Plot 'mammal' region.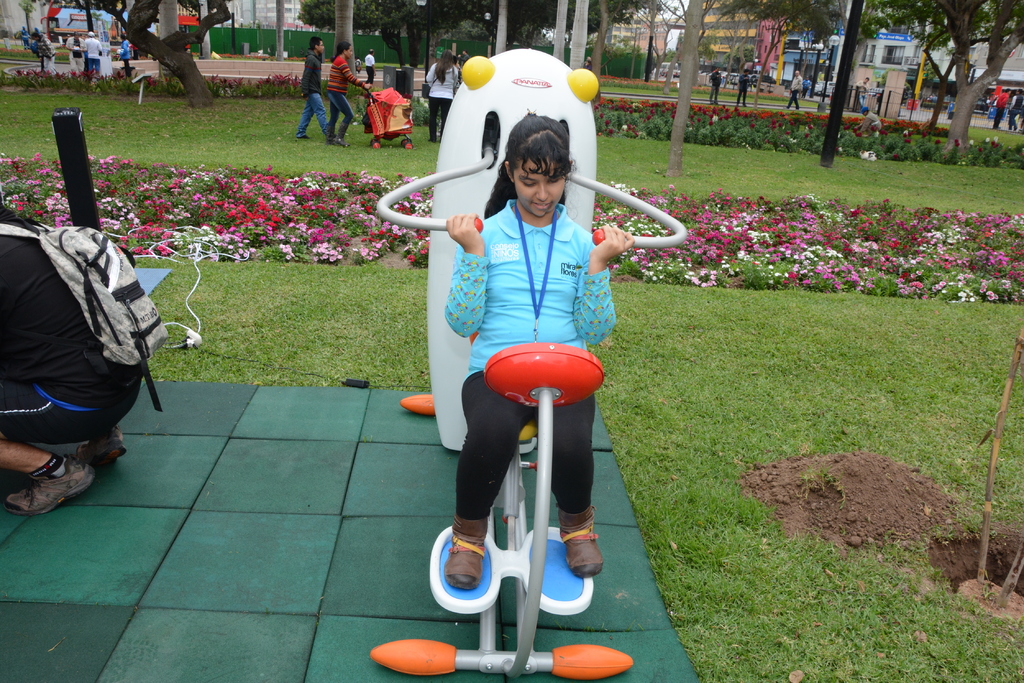
Plotted at left=862, top=106, right=882, bottom=135.
